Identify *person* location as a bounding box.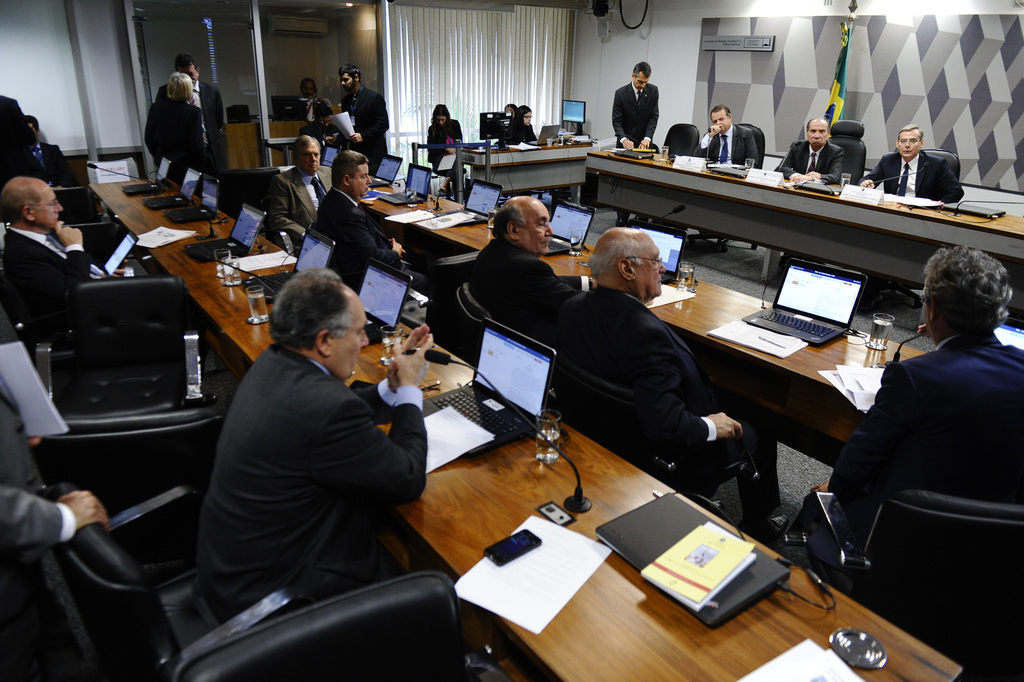
box=[692, 106, 758, 166].
